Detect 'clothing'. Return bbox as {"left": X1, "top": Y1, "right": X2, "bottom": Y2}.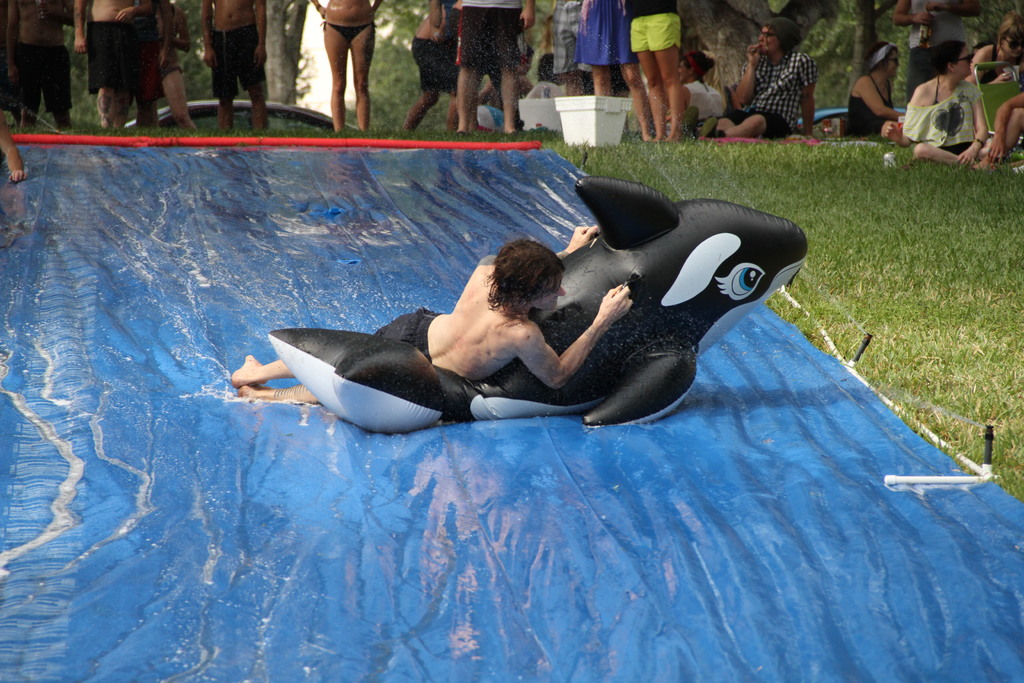
{"left": 903, "top": 81, "right": 983, "bottom": 150}.
